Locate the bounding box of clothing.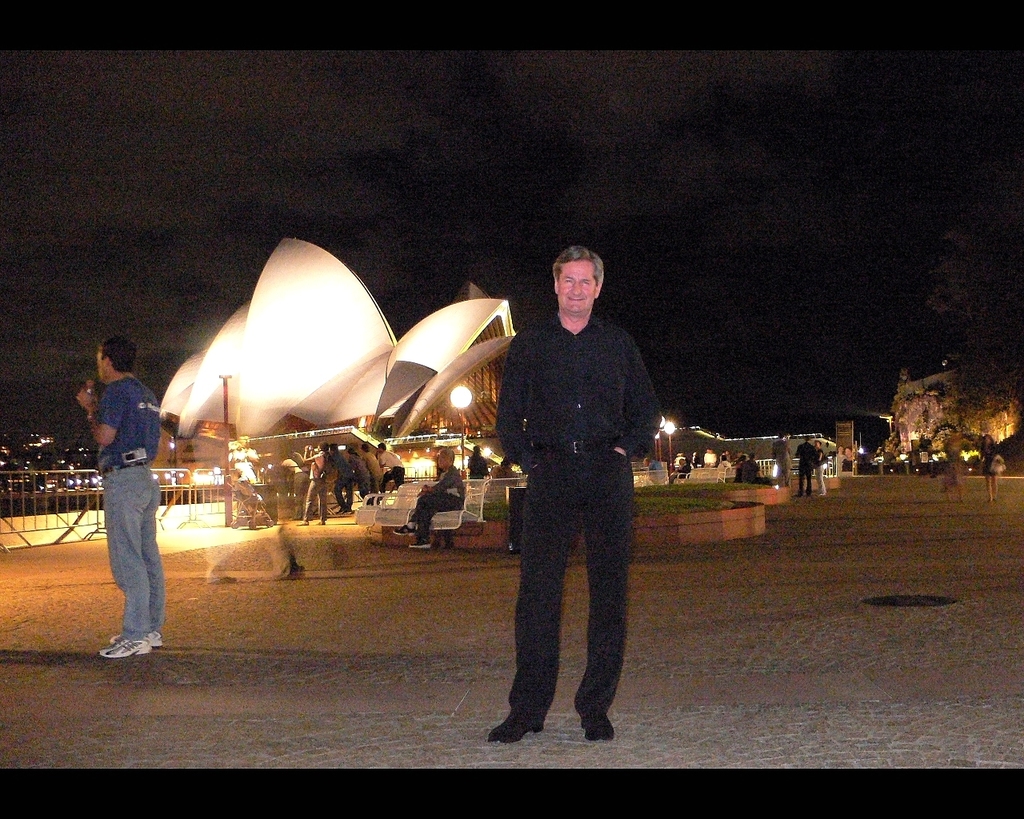
Bounding box: BBox(497, 309, 662, 466).
